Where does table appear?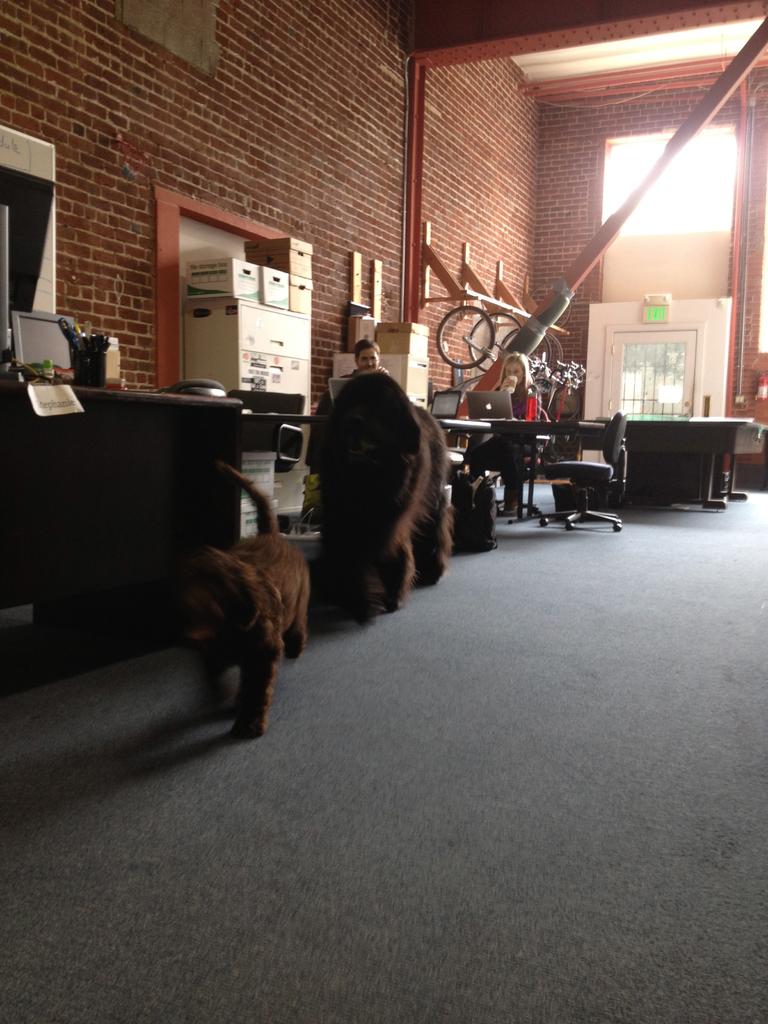
Appears at rect(466, 419, 601, 517).
